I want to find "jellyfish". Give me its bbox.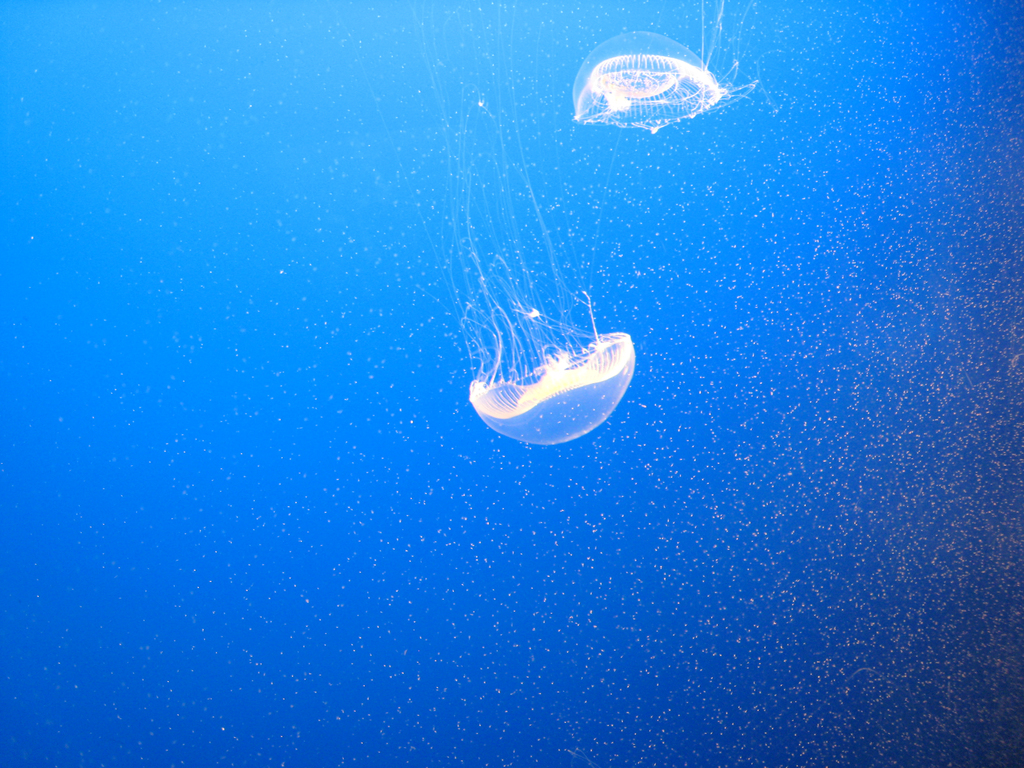
BBox(570, 0, 759, 138).
